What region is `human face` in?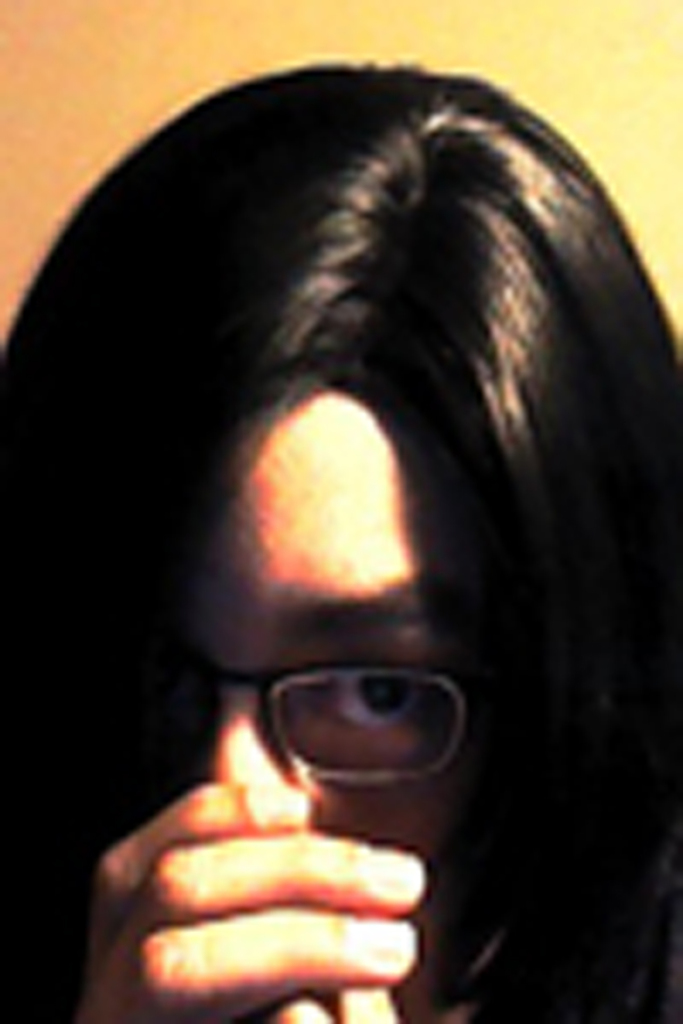
BBox(115, 408, 513, 1023).
